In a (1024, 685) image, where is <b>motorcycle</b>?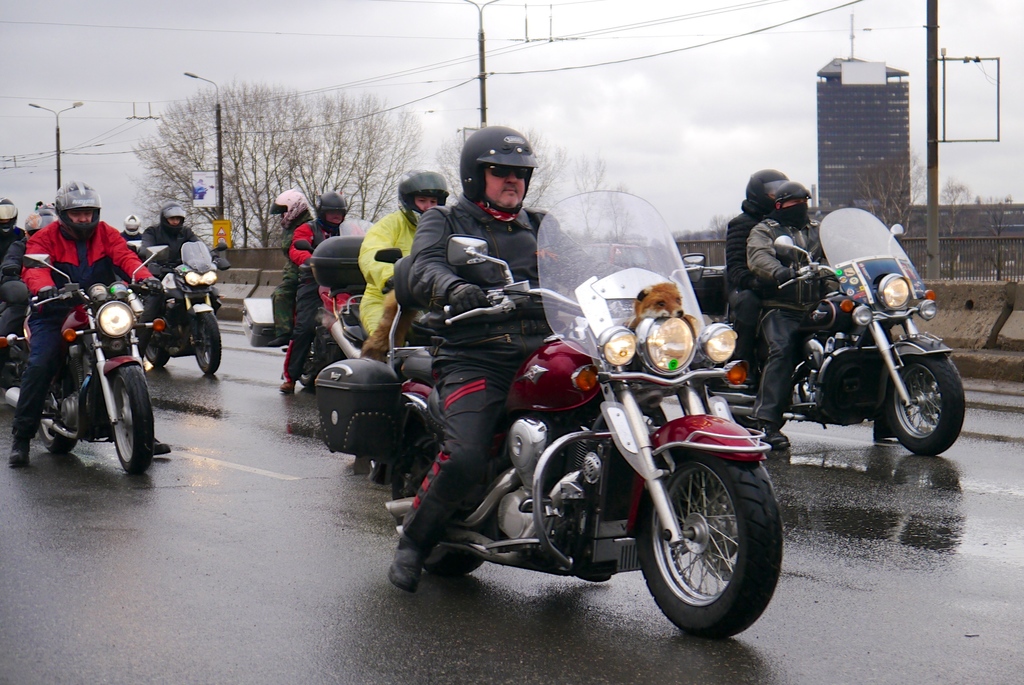
348, 256, 802, 642.
